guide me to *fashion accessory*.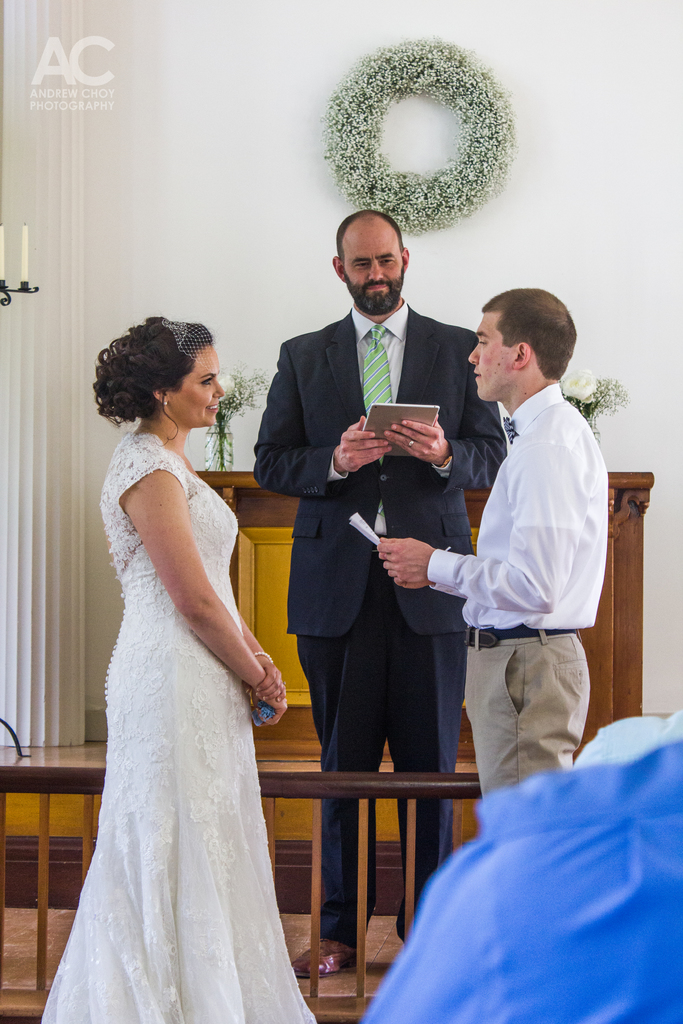
Guidance: box=[253, 650, 274, 664].
